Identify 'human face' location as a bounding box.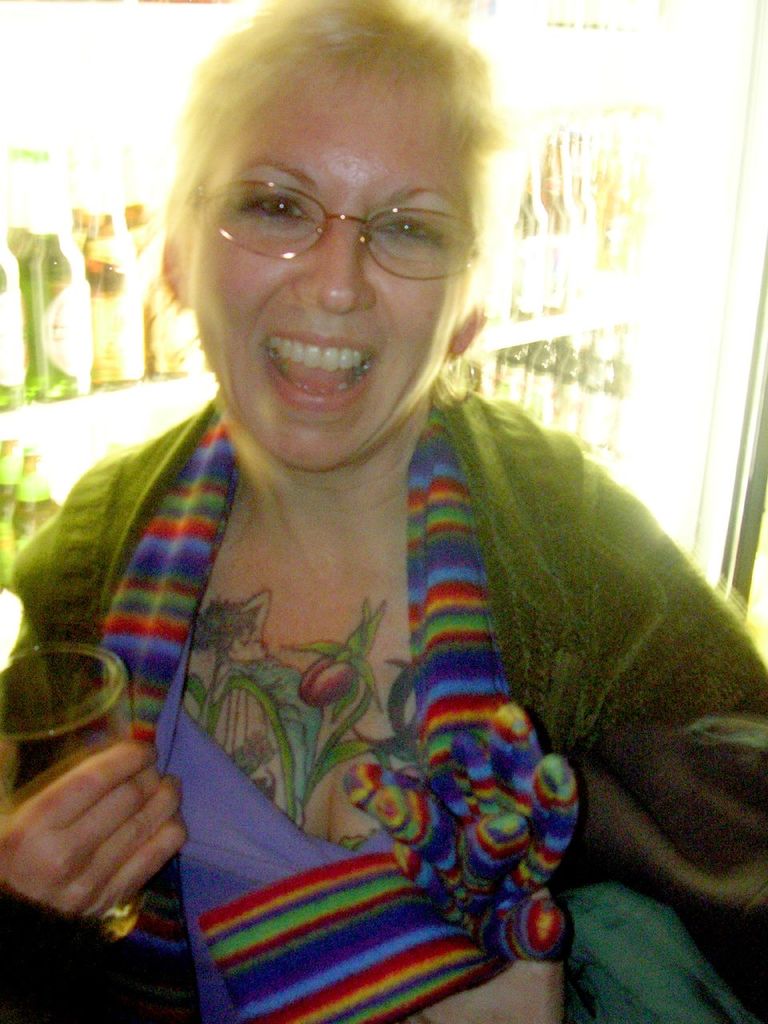
{"x1": 186, "y1": 71, "x2": 471, "y2": 473}.
